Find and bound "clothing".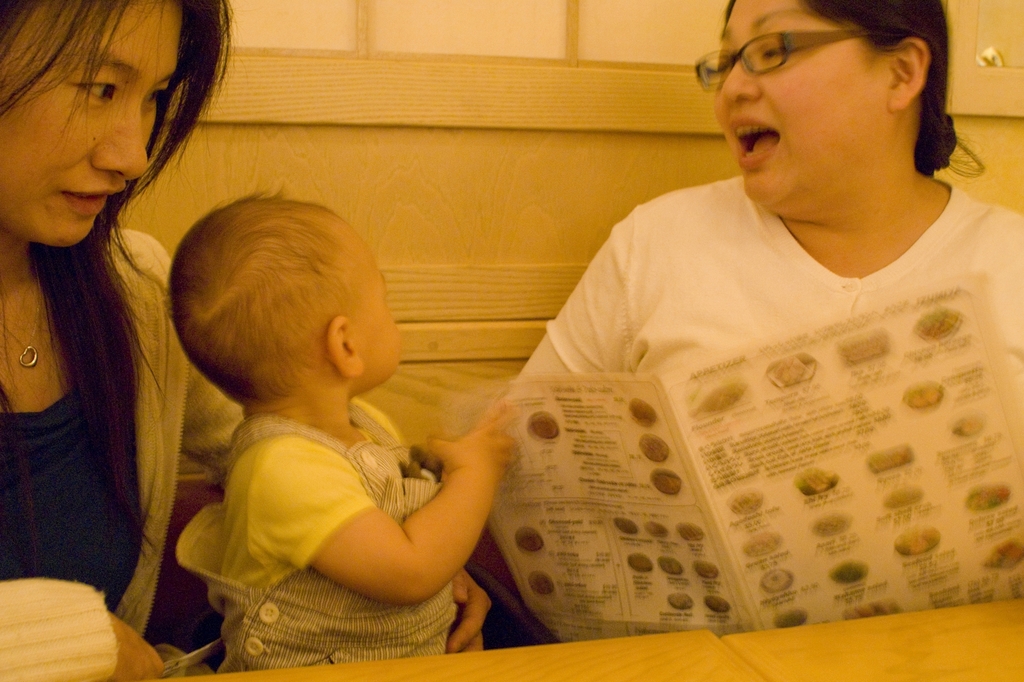
Bound: x1=0, y1=224, x2=243, y2=681.
